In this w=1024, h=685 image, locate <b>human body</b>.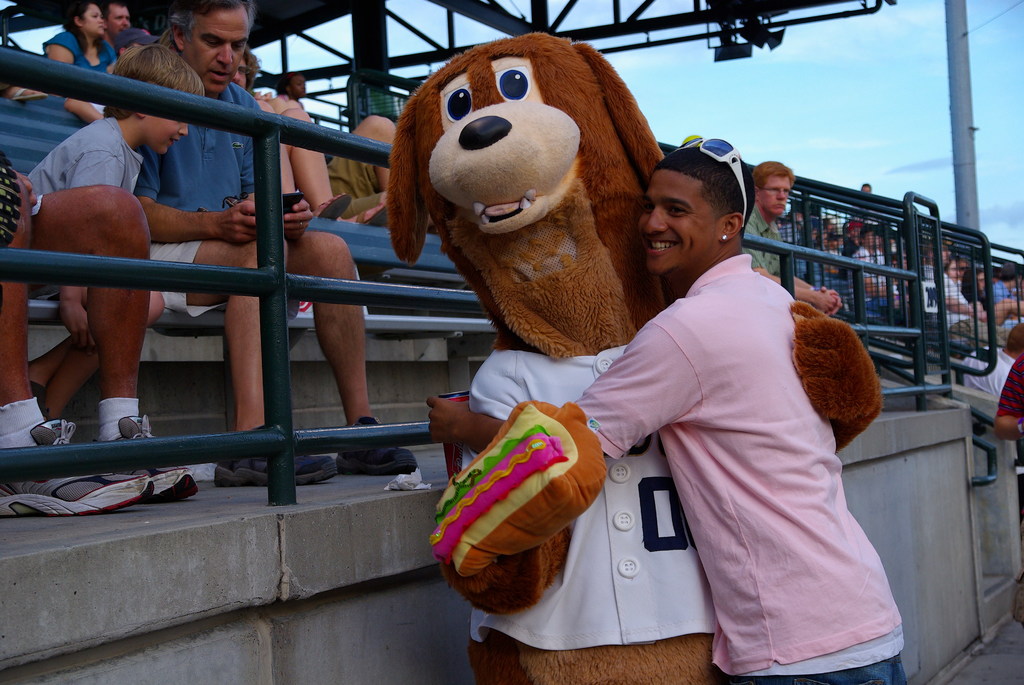
Bounding box: select_region(35, 28, 120, 123).
